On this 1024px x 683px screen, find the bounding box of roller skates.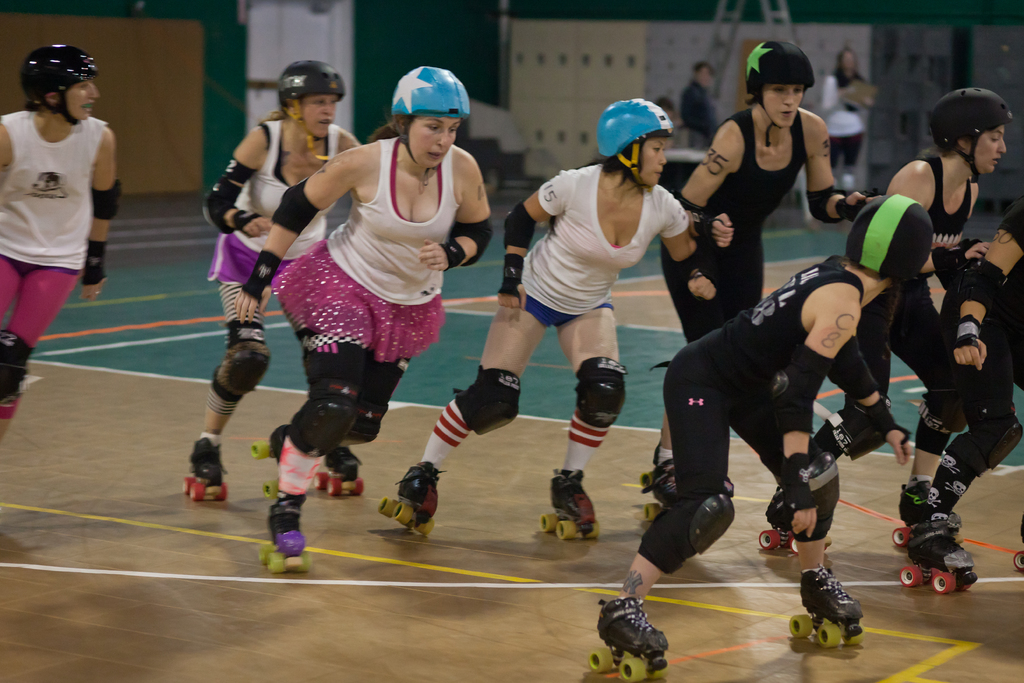
Bounding box: [786,562,865,649].
